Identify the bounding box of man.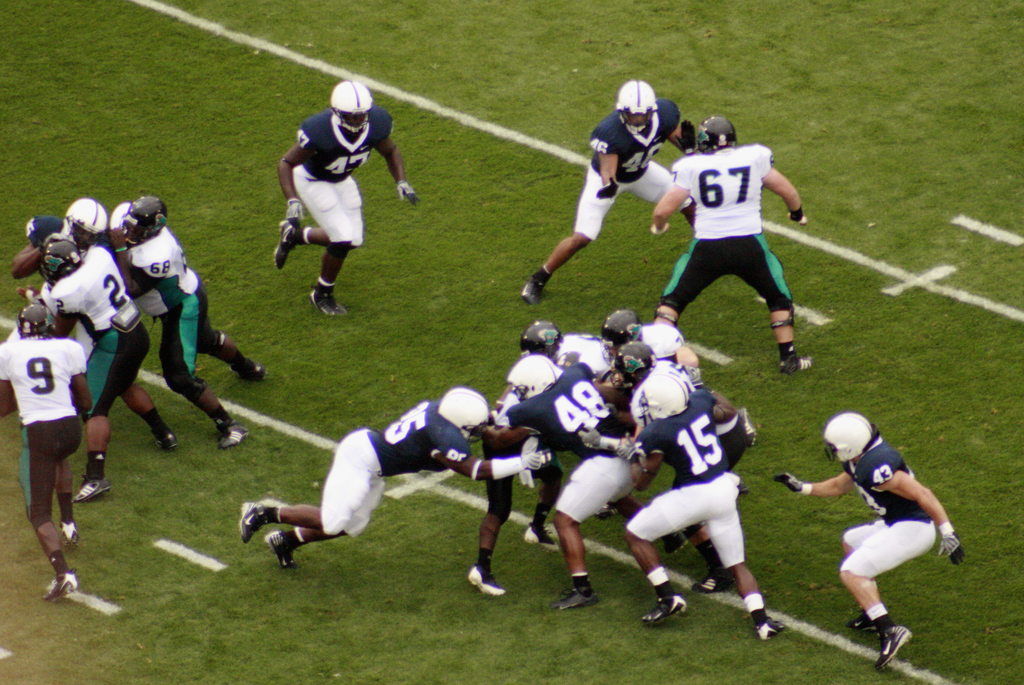
{"left": 772, "top": 409, "right": 966, "bottom": 670}.
